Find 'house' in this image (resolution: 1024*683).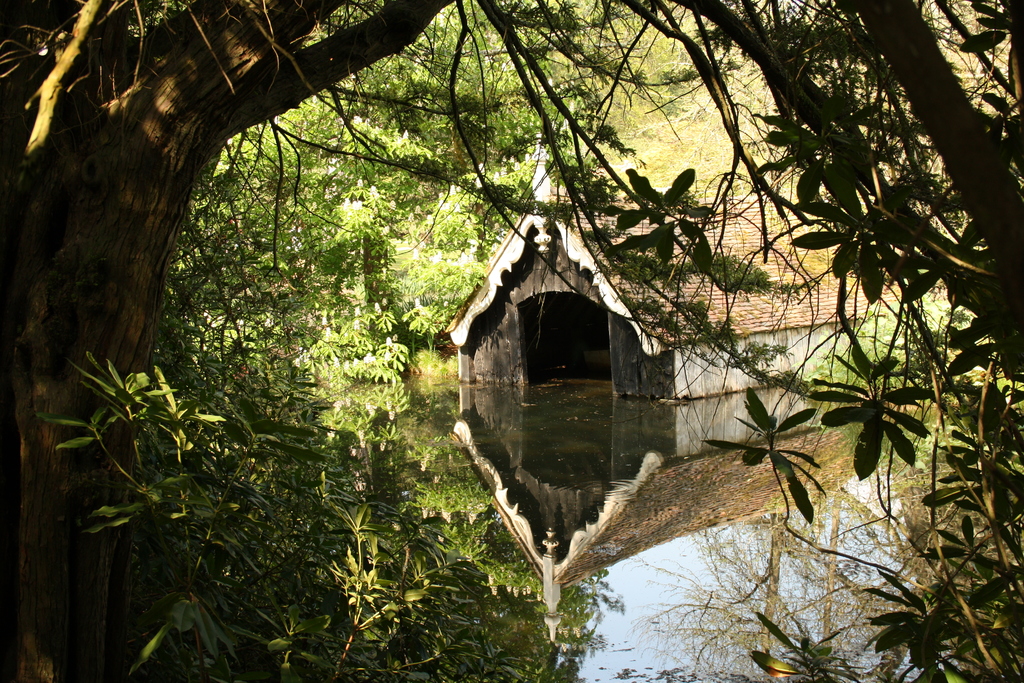
[475, 143, 881, 402].
